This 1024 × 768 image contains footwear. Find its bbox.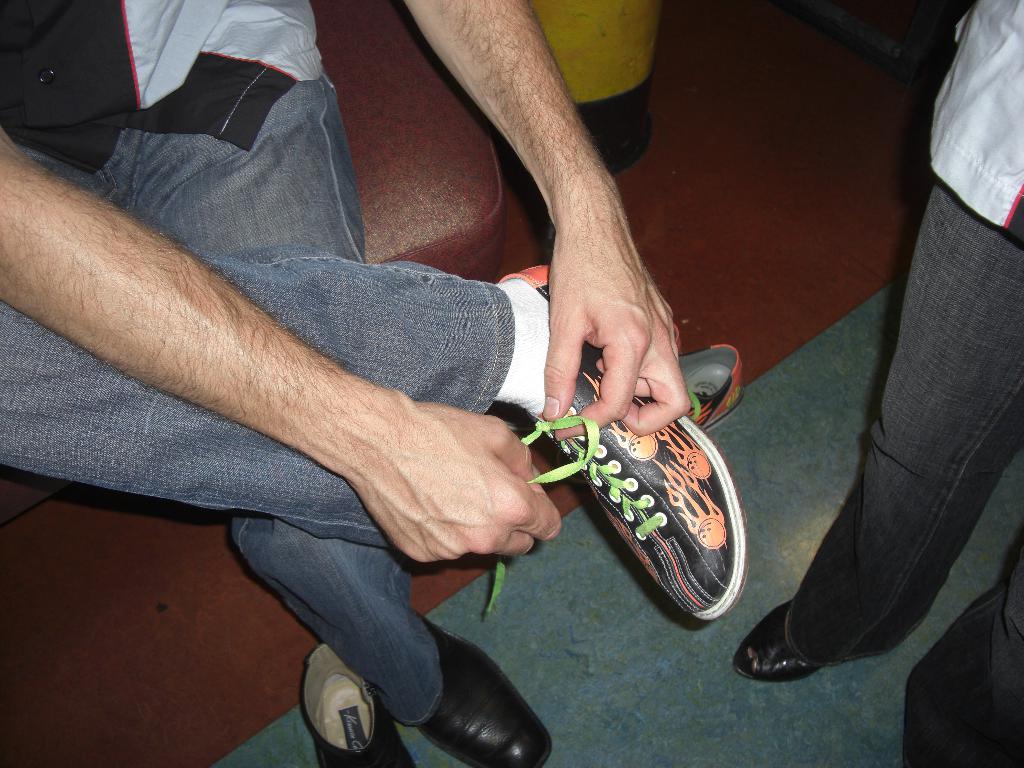
[734,600,819,680].
